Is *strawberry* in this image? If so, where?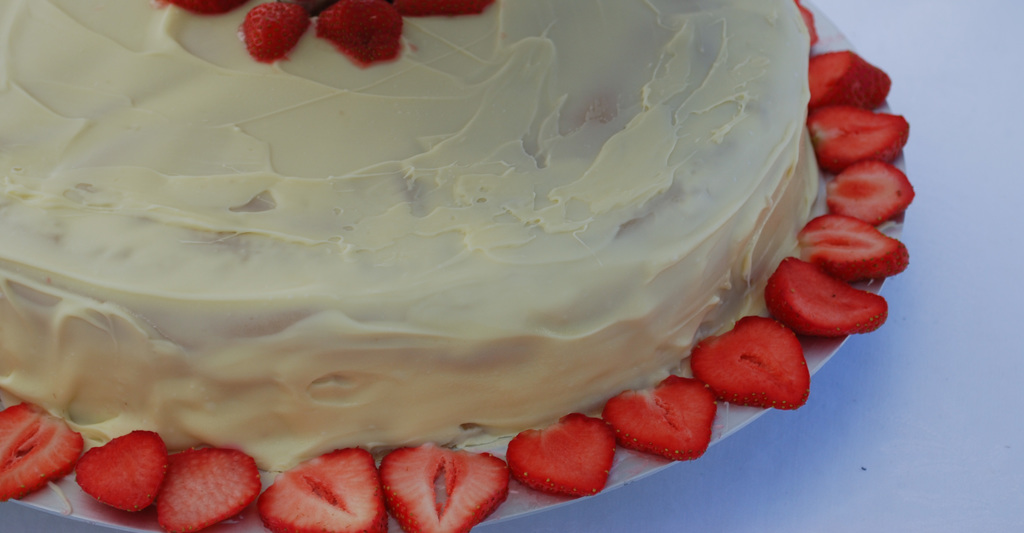
Yes, at [810, 102, 912, 176].
